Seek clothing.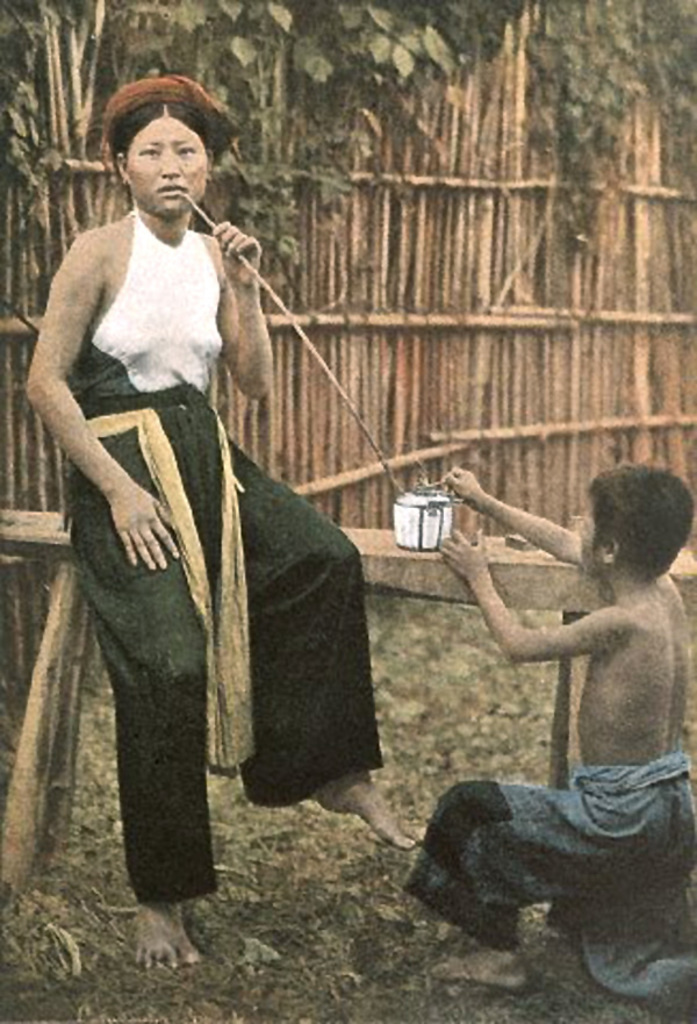
<bbox>72, 188, 402, 894</bbox>.
